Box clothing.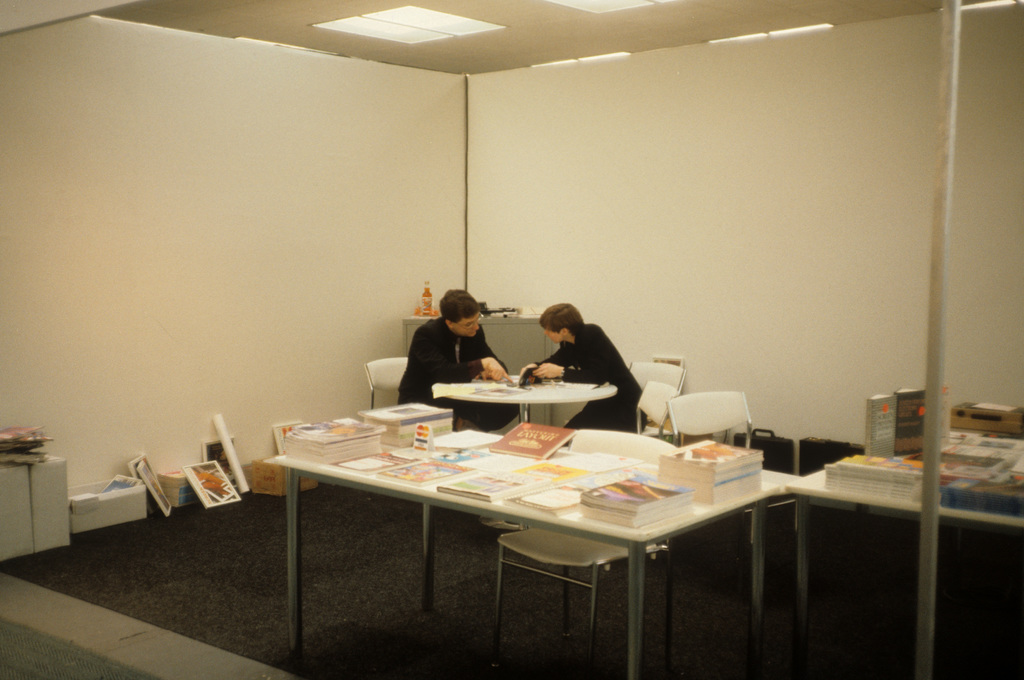
region(531, 319, 652, 432).
